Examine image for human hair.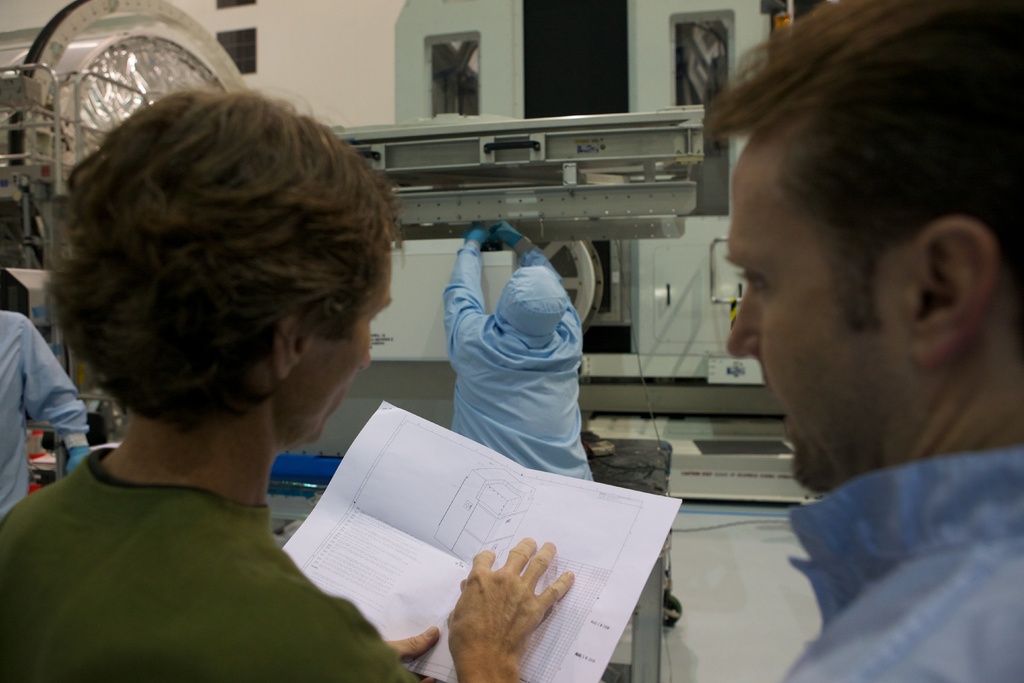
Examination result: (x1=56, y1=78, x2=371, y2=454).
